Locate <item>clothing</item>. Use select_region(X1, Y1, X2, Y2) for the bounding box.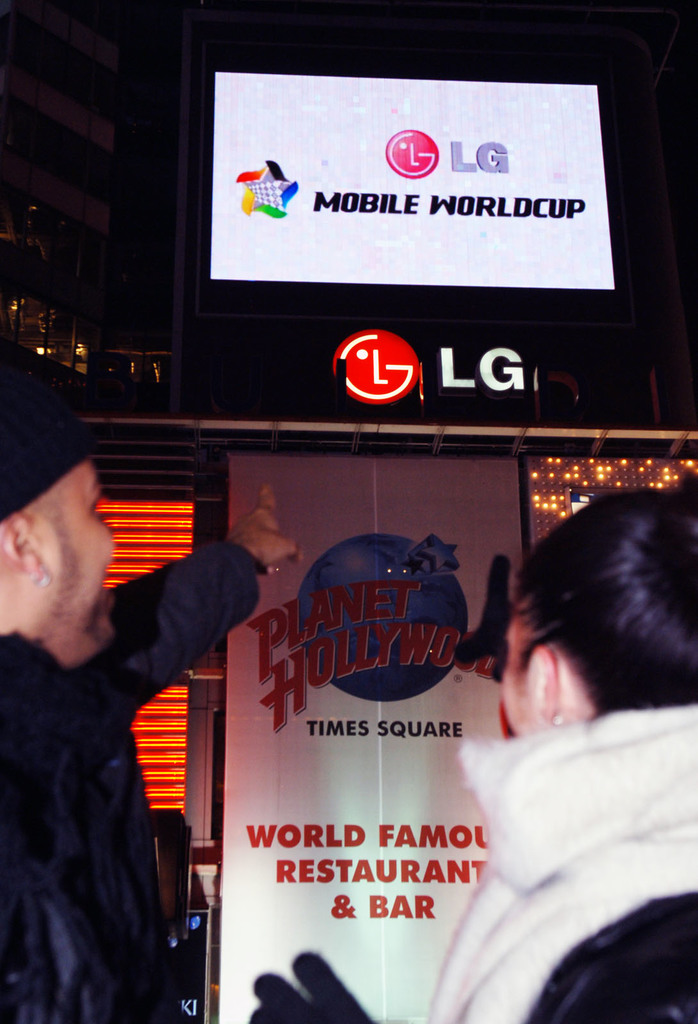
select_region(15, 466, 245, 1002).
